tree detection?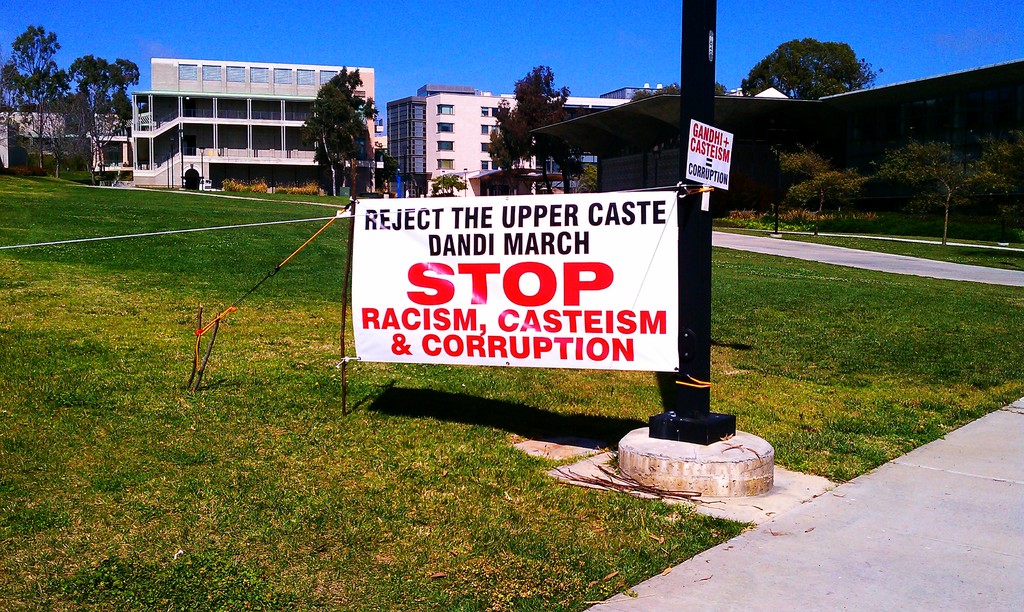
bbox=(581, 164, 600, 202)
